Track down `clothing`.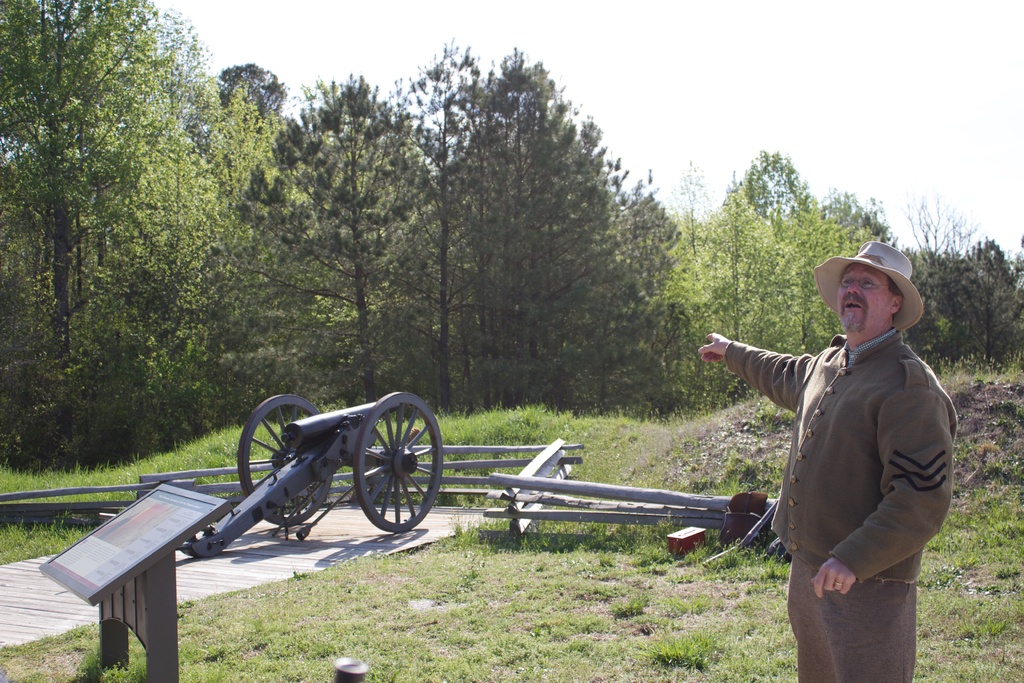
Tracked to [732, 267, 960, 650].
